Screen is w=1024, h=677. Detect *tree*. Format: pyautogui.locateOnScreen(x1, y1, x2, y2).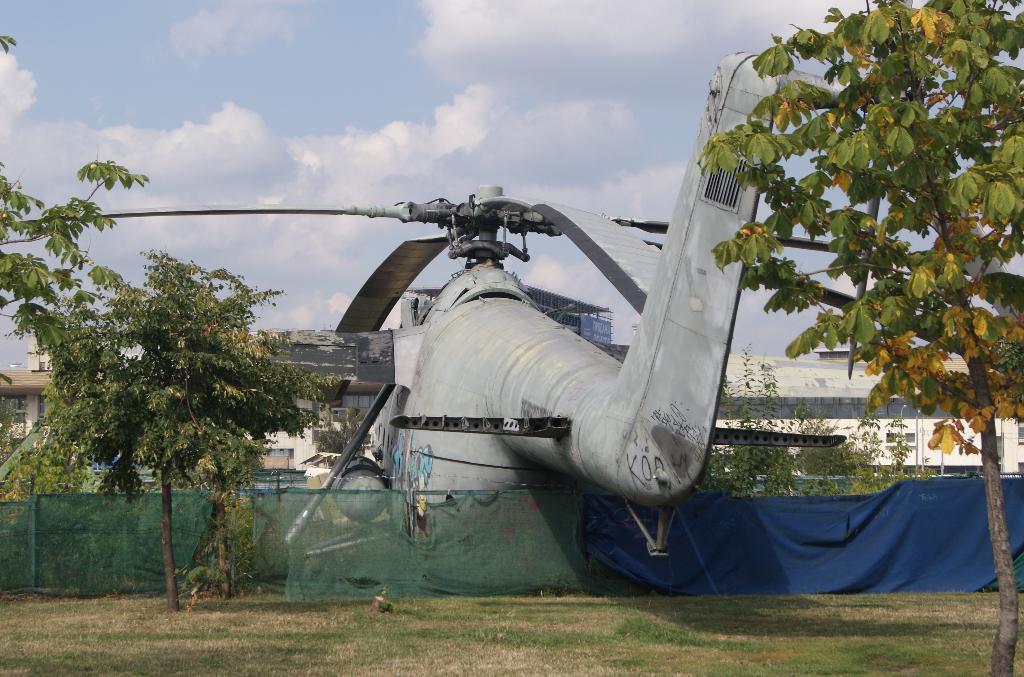
pyautogui.locateOnScreen(0, 154, 140, 349).
